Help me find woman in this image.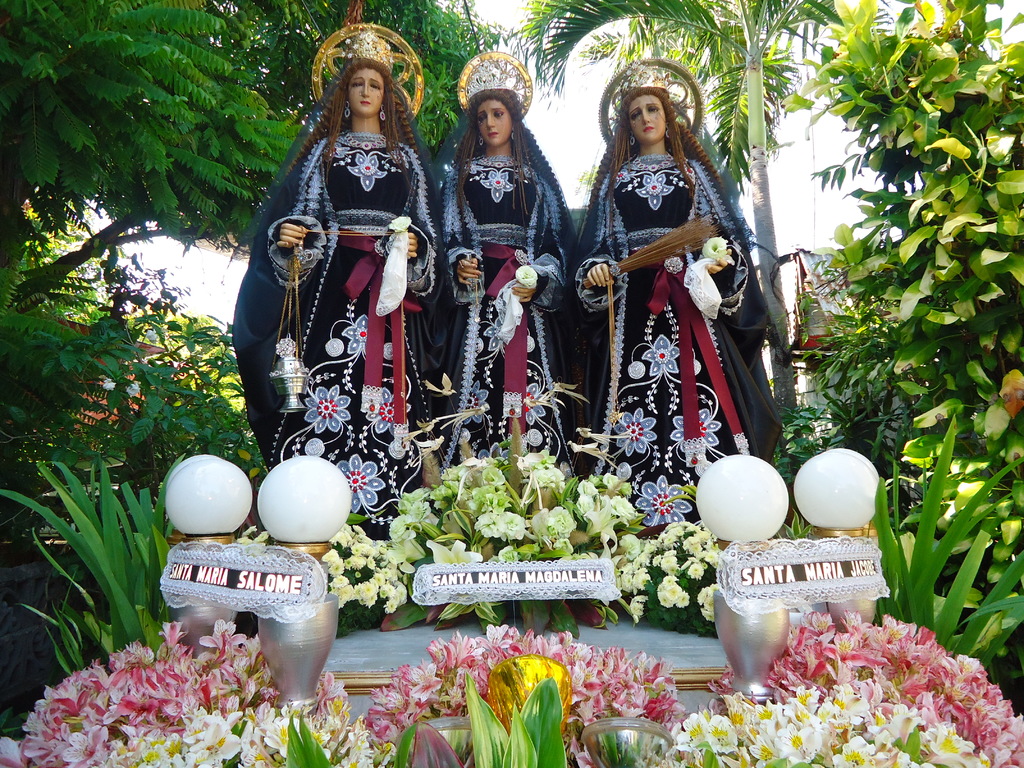
Found it: crop(436, 60, 593, 458).
